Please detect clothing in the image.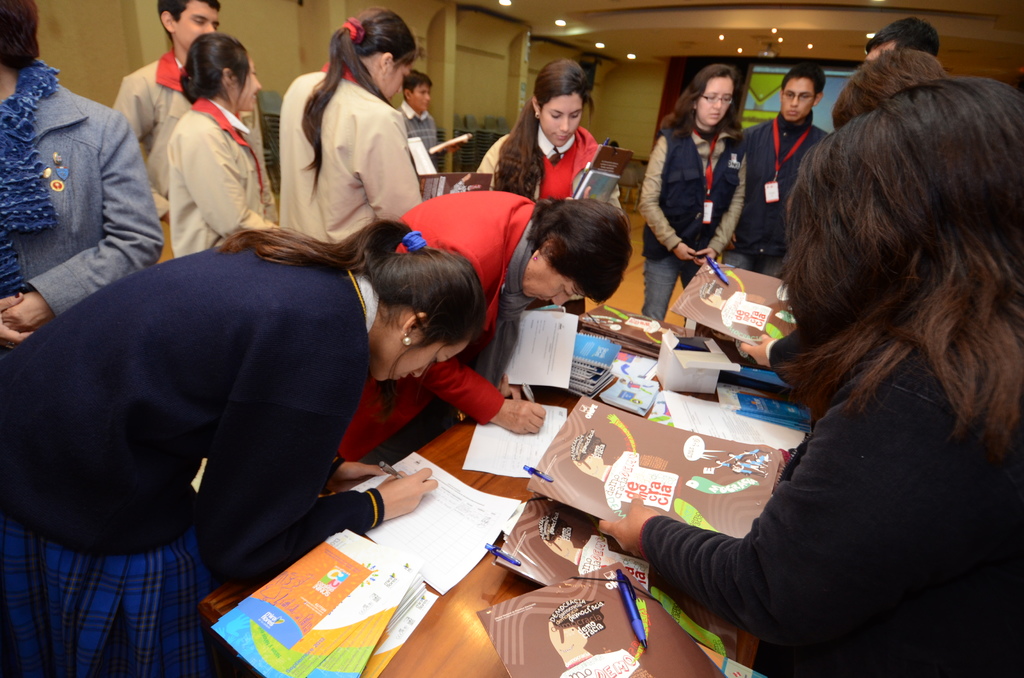
{"left": 173, "top": 90, "right": 272, "bottom": 254}.
